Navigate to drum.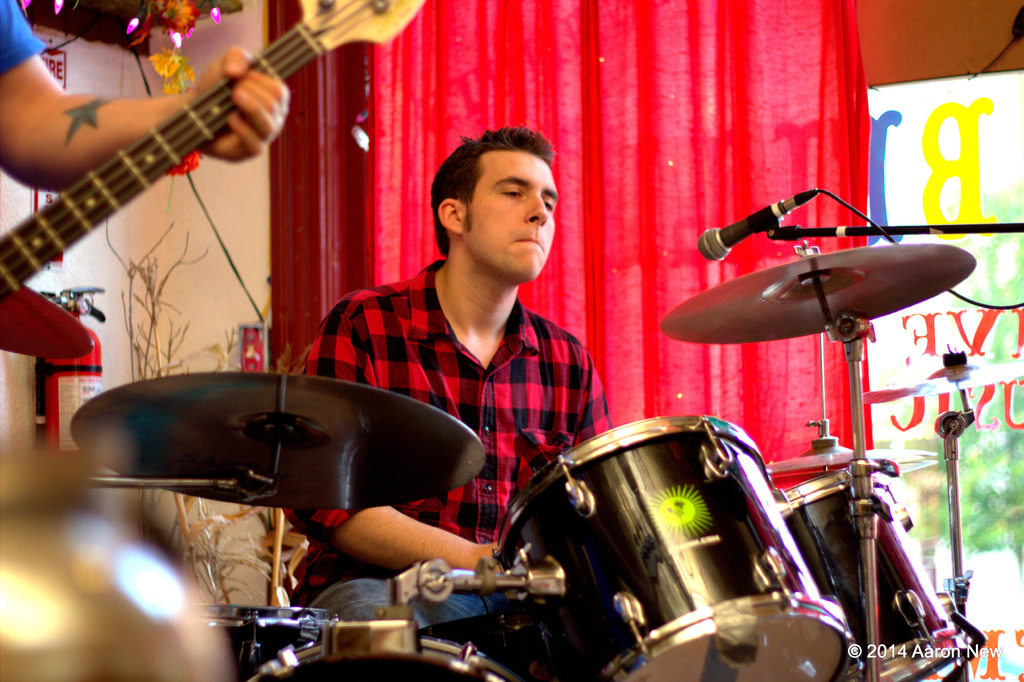
Navigation target: detection(239, 621, 510, 681).
